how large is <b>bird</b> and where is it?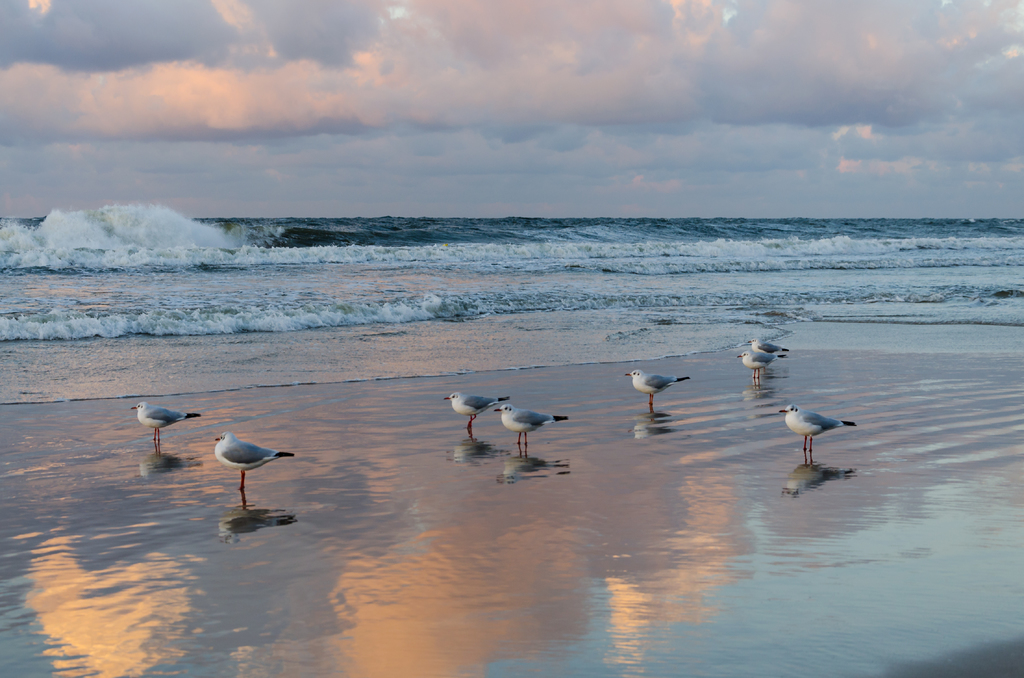
Bounding box: [736, 348, 778, 380].
